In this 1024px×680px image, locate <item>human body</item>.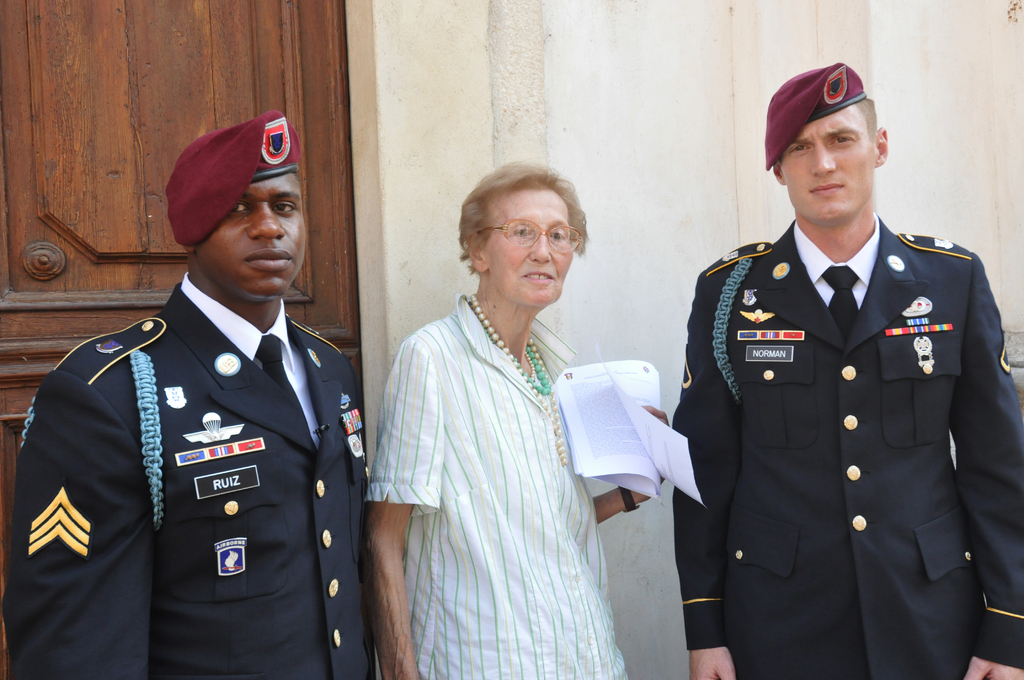
Bounding box: pyautogui.locateOnScreen(671, 53, 1023, 679).
